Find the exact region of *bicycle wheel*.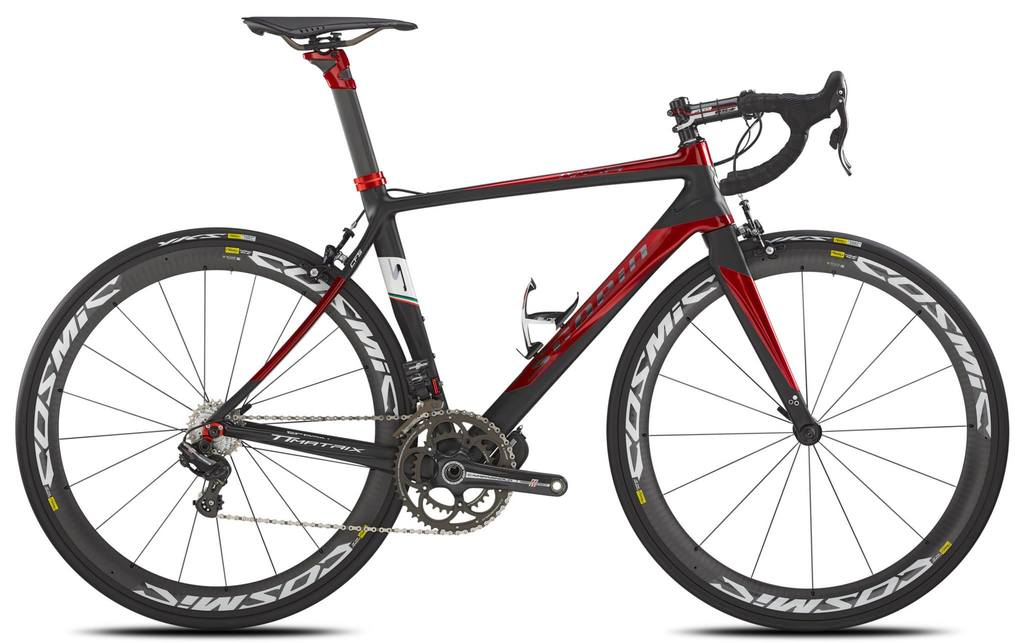
Exact region: (17, 226, 420, 635).
